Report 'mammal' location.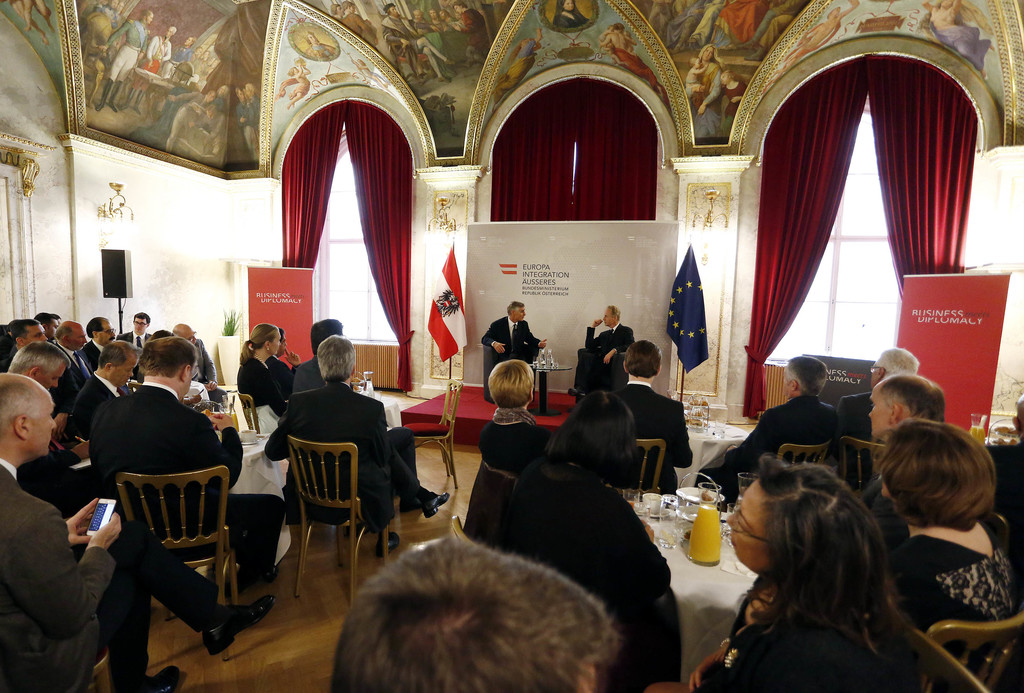
Report: BBox(411, 12, 428, 37).
